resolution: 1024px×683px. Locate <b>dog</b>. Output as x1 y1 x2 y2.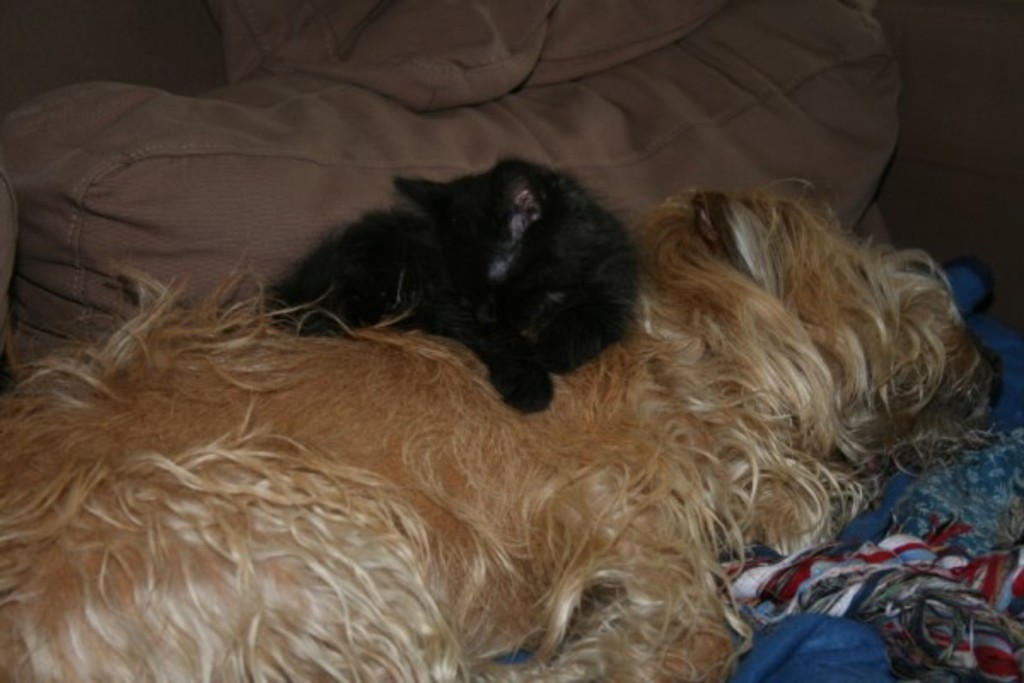
258 150 631 415.
